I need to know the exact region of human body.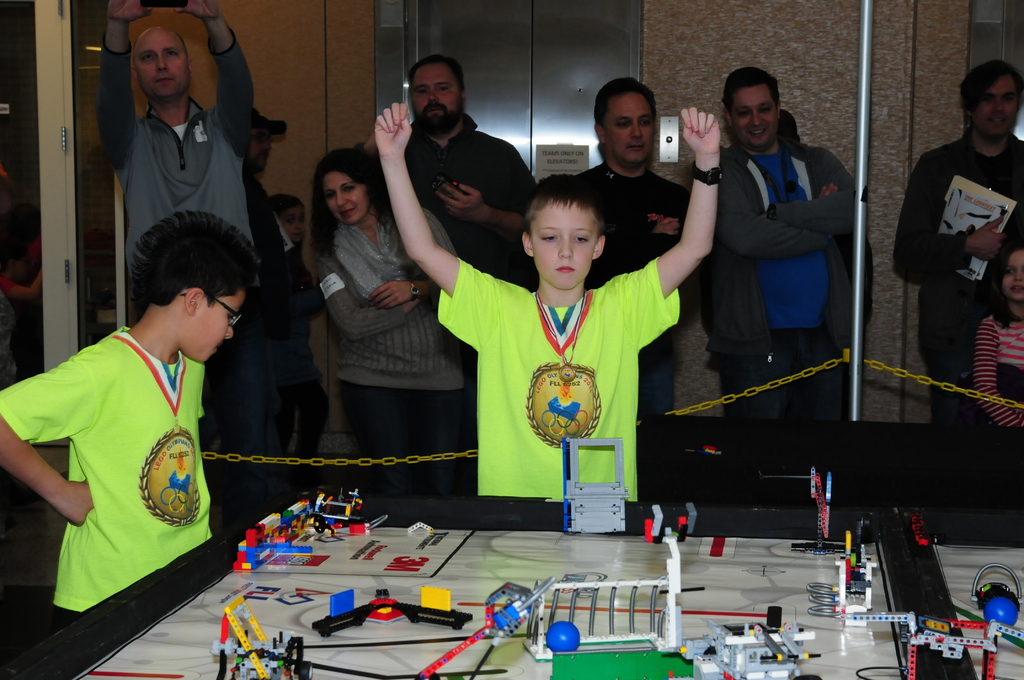
Region: [531, 74, 692, 424].
